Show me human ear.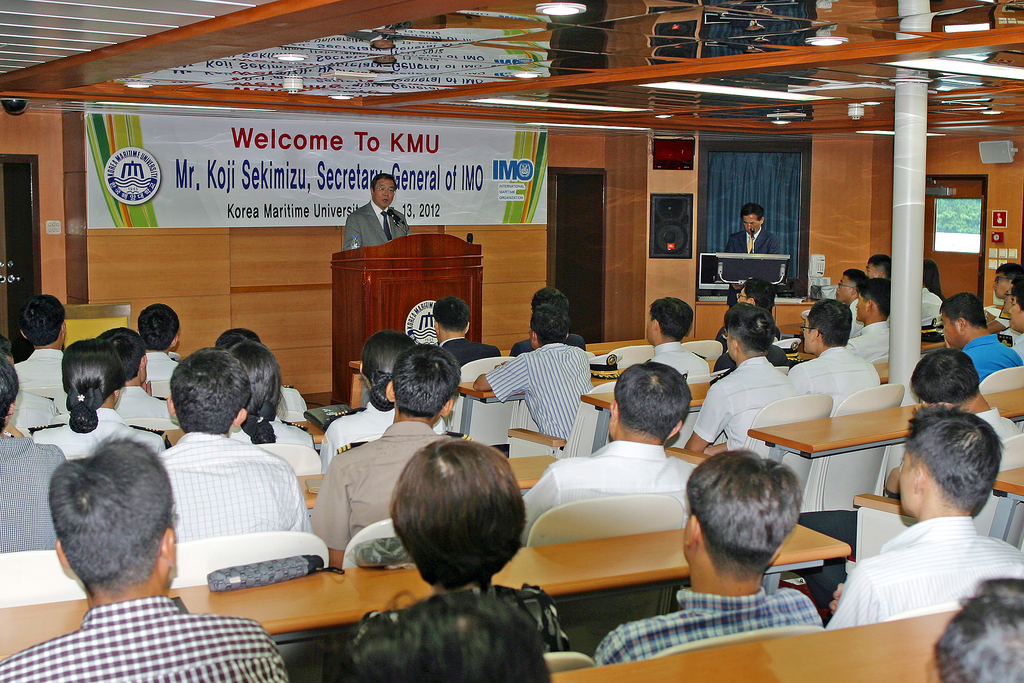
human ear is here: pyautogui.locateOnScreen(772, 544, 782, 570).
